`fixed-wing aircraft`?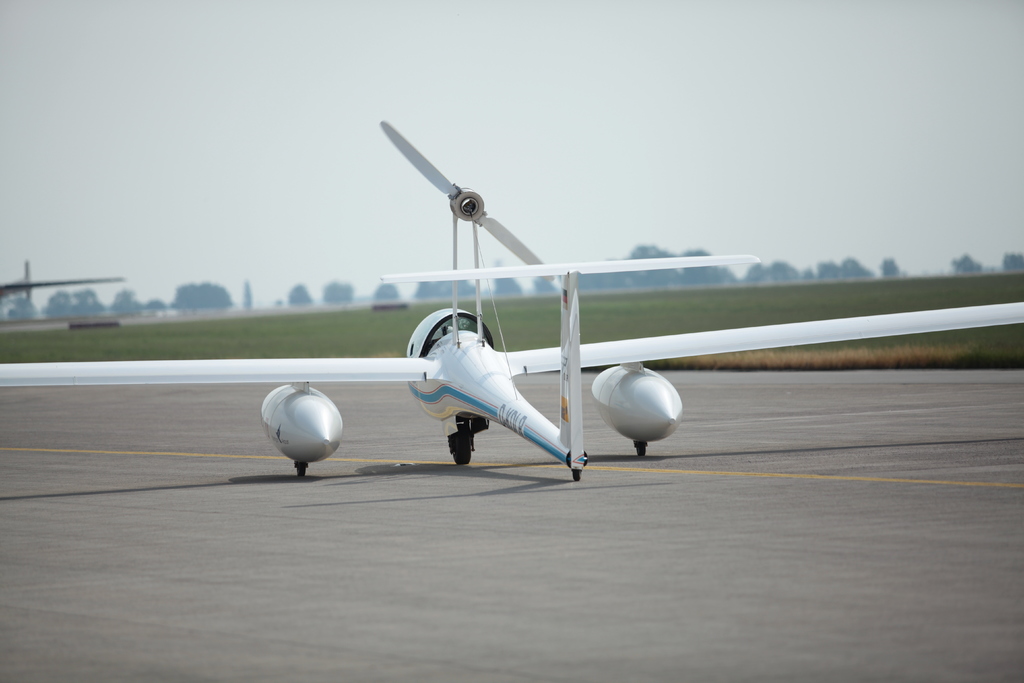
[0, 120, 1023, 481]
